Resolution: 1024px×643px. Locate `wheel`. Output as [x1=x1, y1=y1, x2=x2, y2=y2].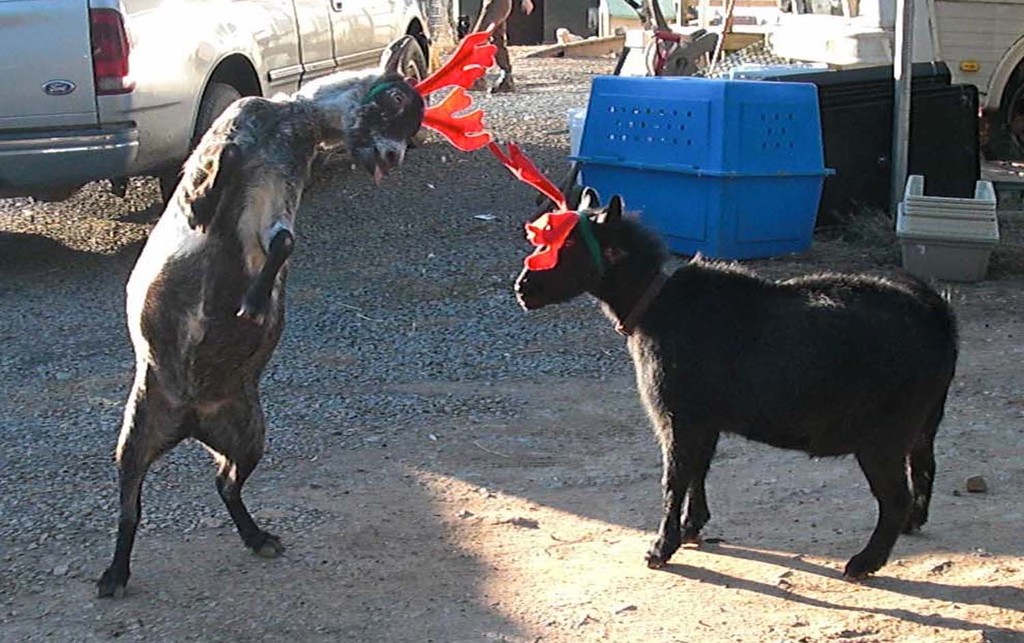
[x1=201, y1=81, x2=242, y2=136].
